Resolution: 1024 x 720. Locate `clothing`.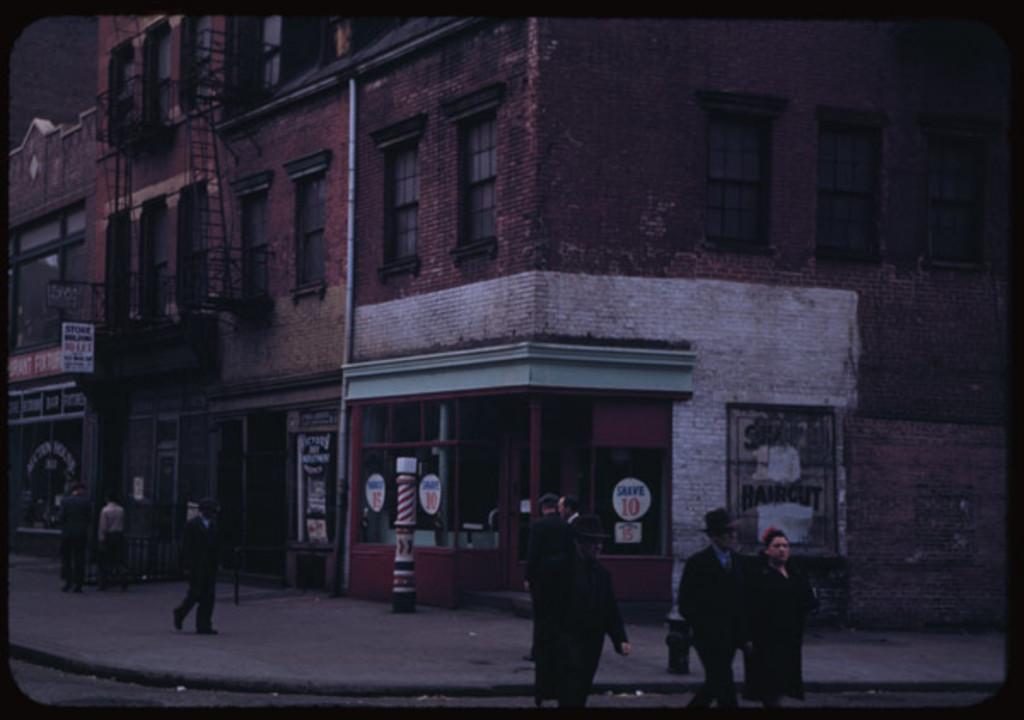
box=[58, 490, 92, 584].
